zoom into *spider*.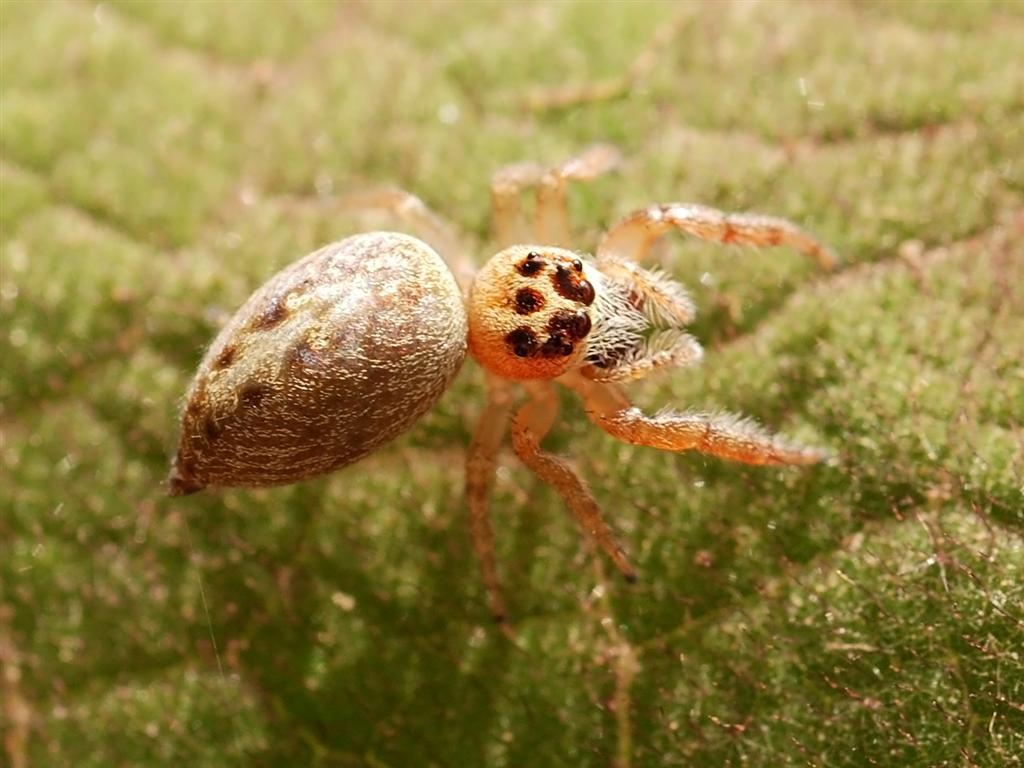
Zoom target: select_region(156, 143, 835, 655).
